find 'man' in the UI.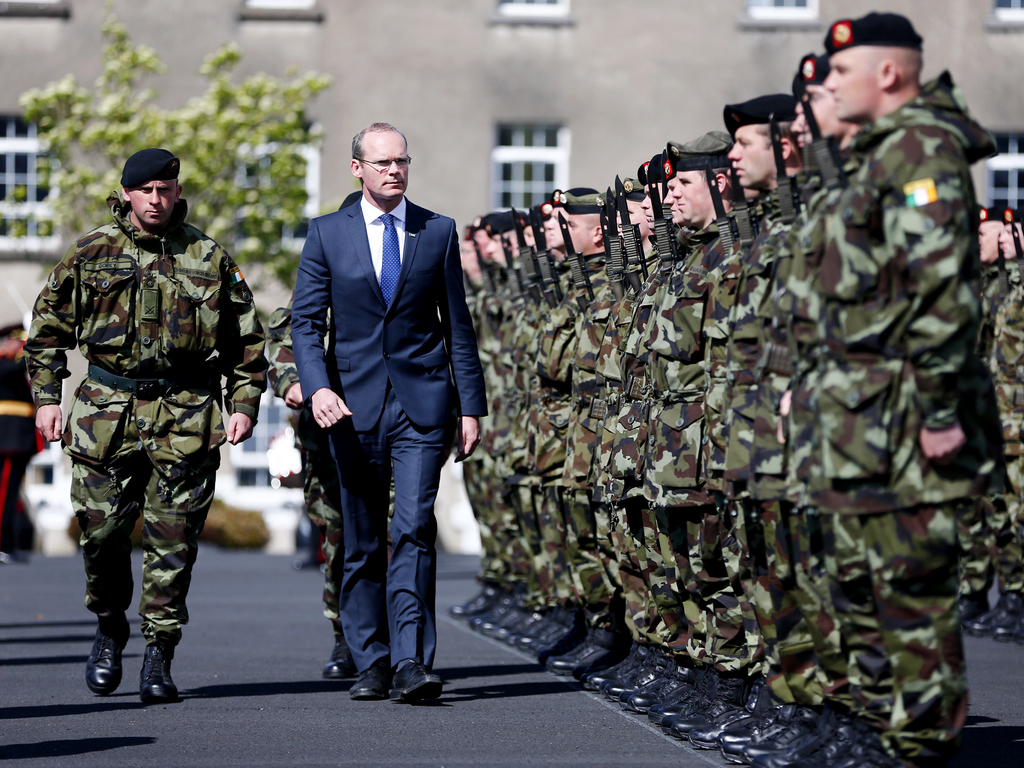
UI element at 25, 145, 269, 710.
